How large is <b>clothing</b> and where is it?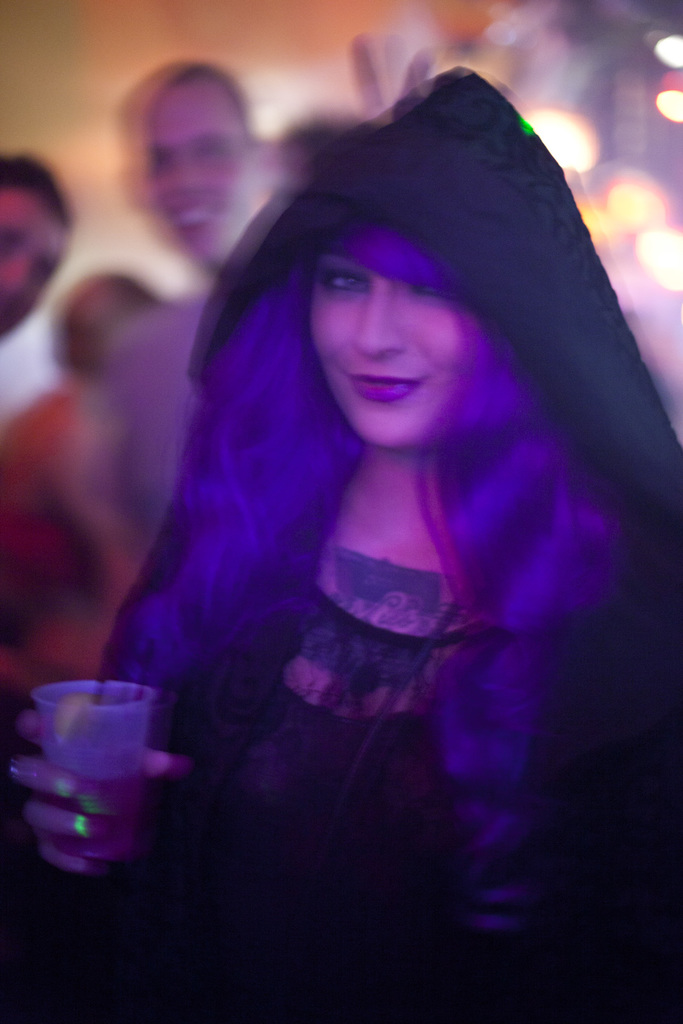
Bounding box: (0,380,143,695).
